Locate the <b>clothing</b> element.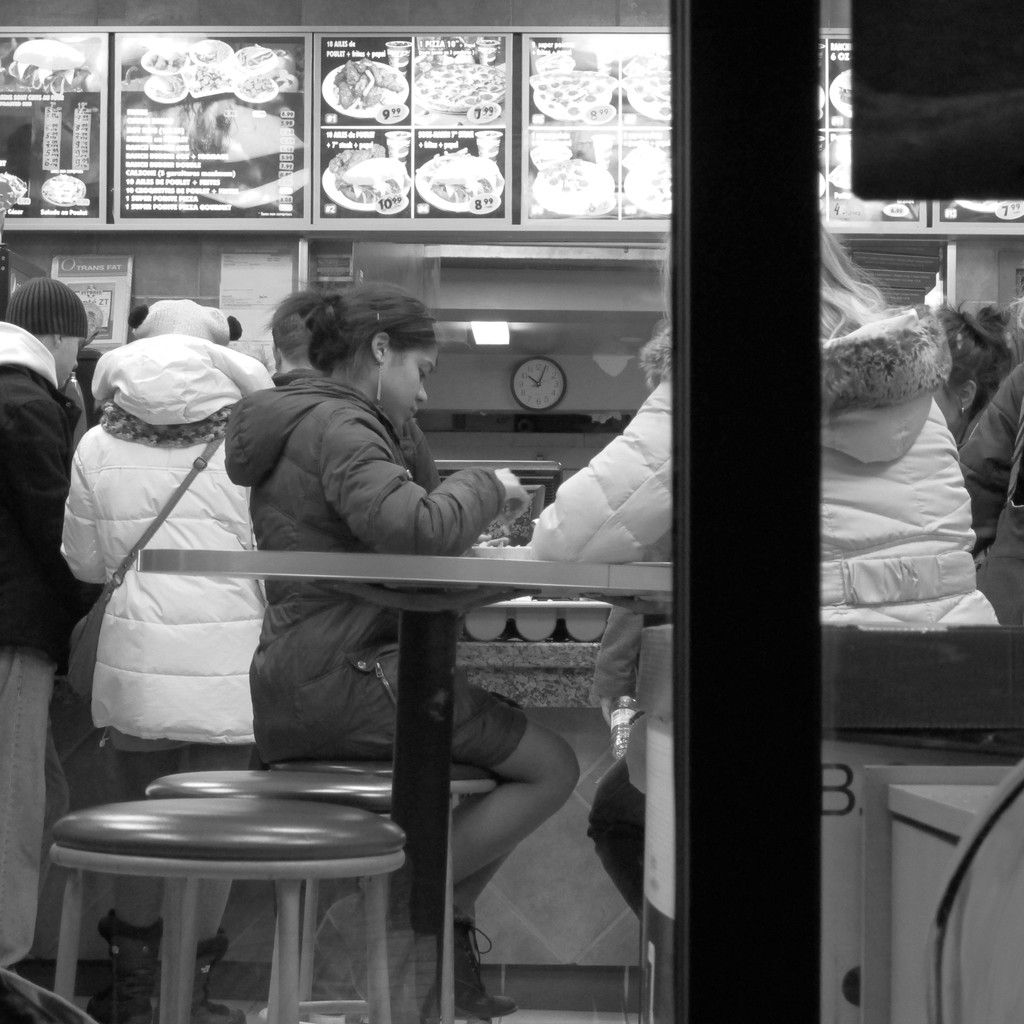
Element bbox: (225, 363, 527, 770).
